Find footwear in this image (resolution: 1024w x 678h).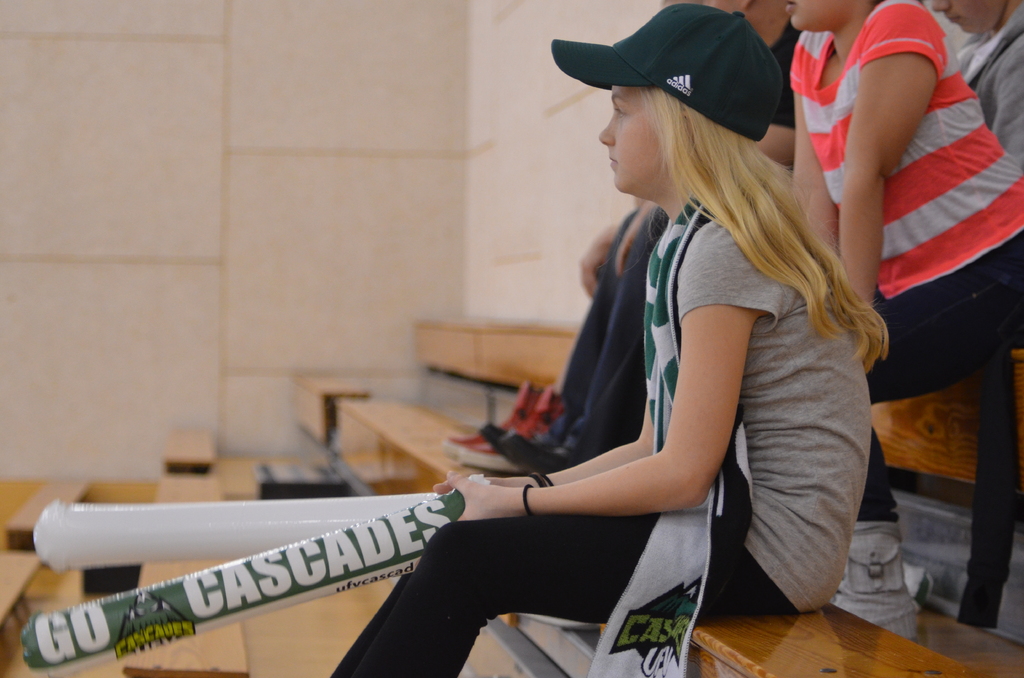
444, 376, 538, 451.
